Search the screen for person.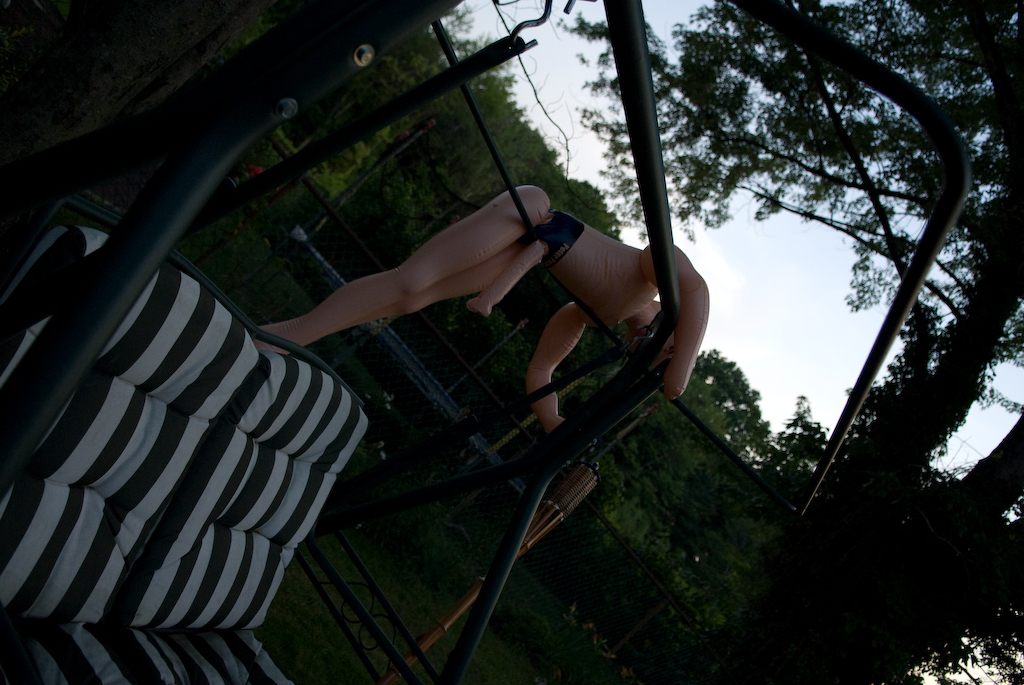
Found at l=340, t=121, r=692, b=577.
